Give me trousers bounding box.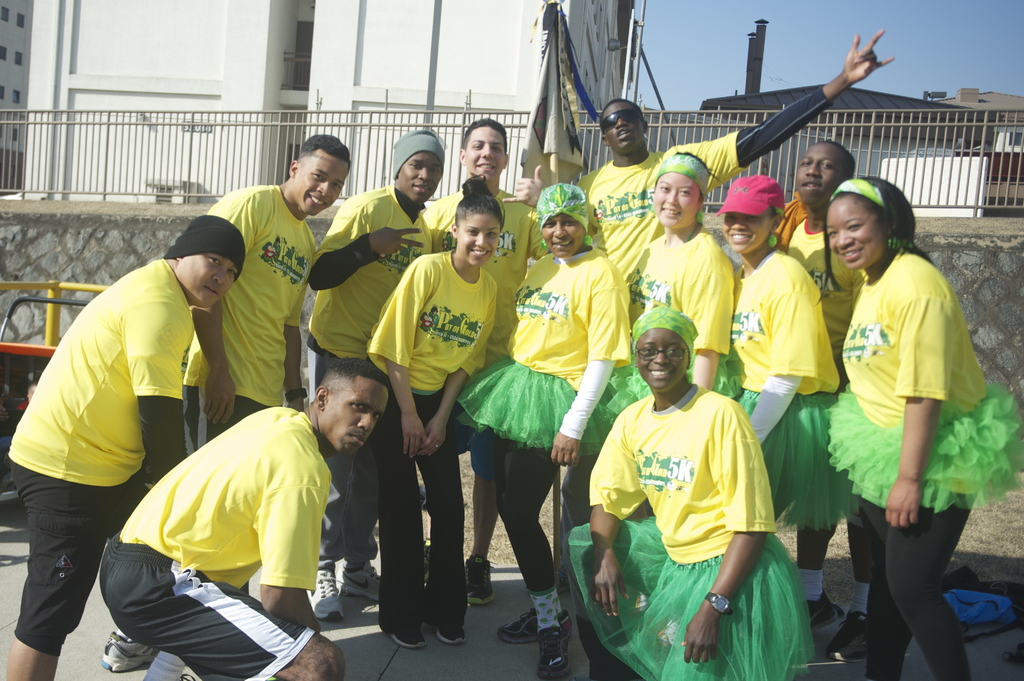
312, 351, 377, 570.
